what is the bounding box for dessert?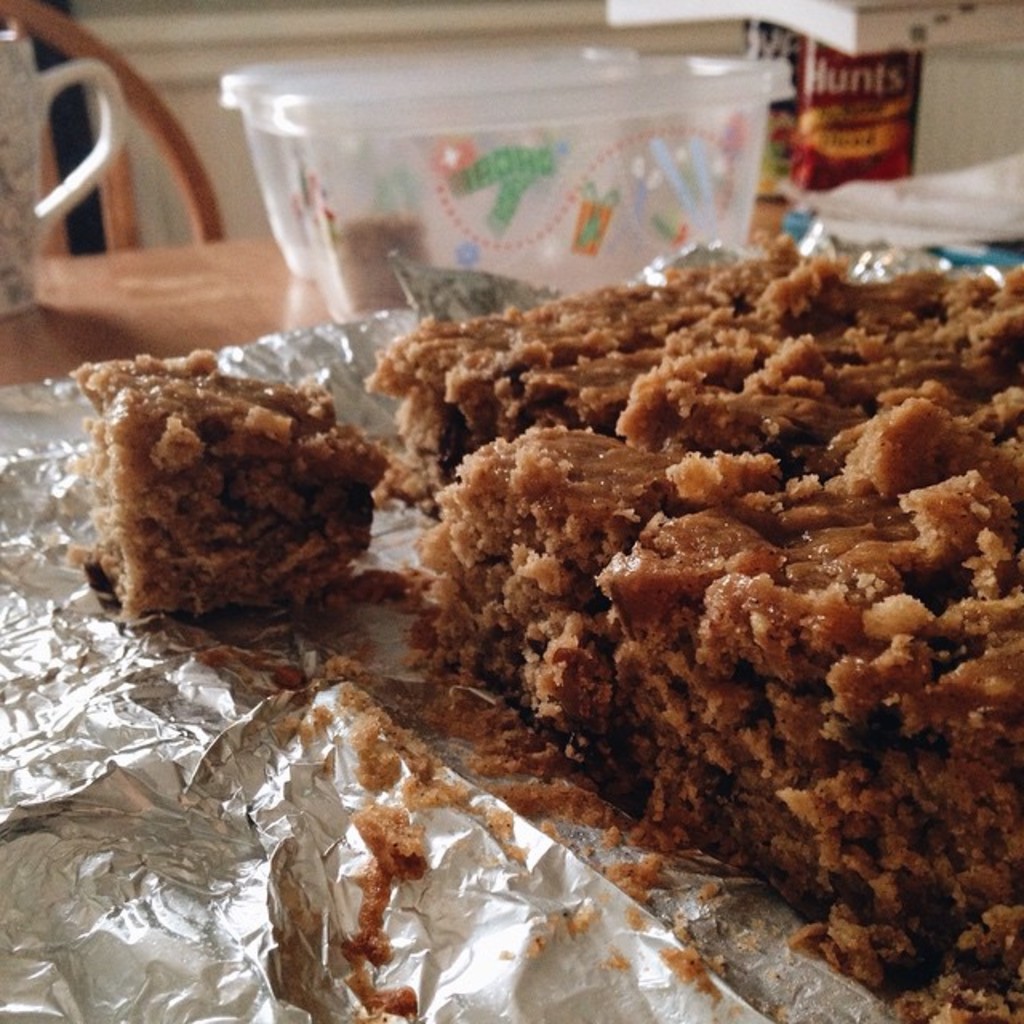
378:238:1022:1022.
